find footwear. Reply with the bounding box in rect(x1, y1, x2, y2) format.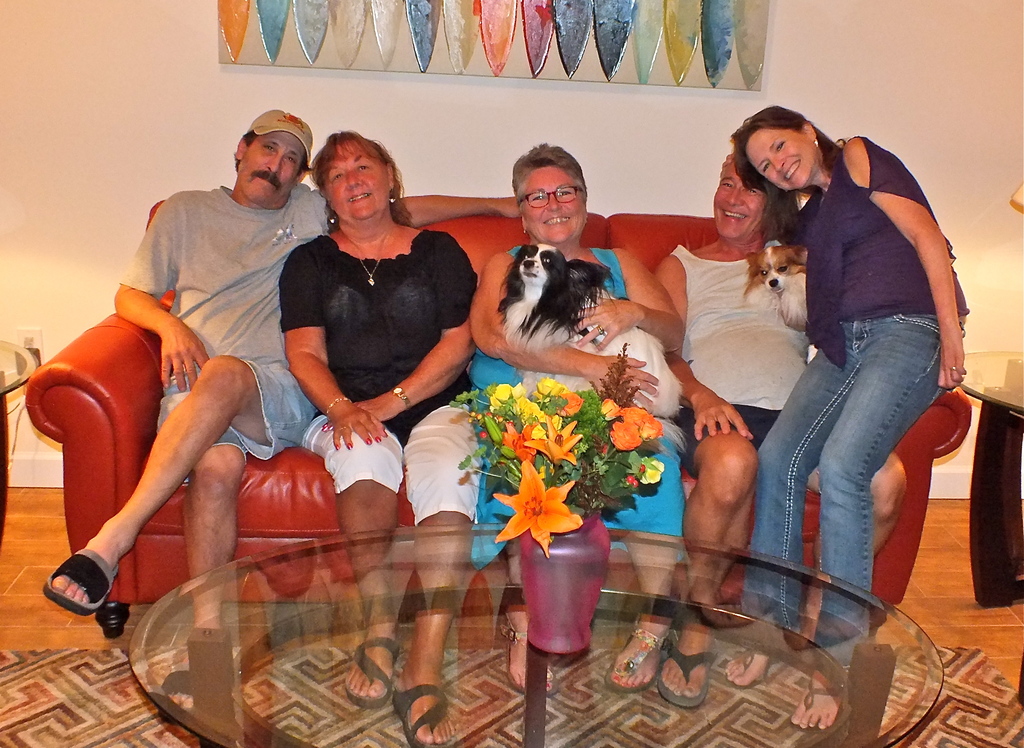
rect(36, 565, 116, 634).
